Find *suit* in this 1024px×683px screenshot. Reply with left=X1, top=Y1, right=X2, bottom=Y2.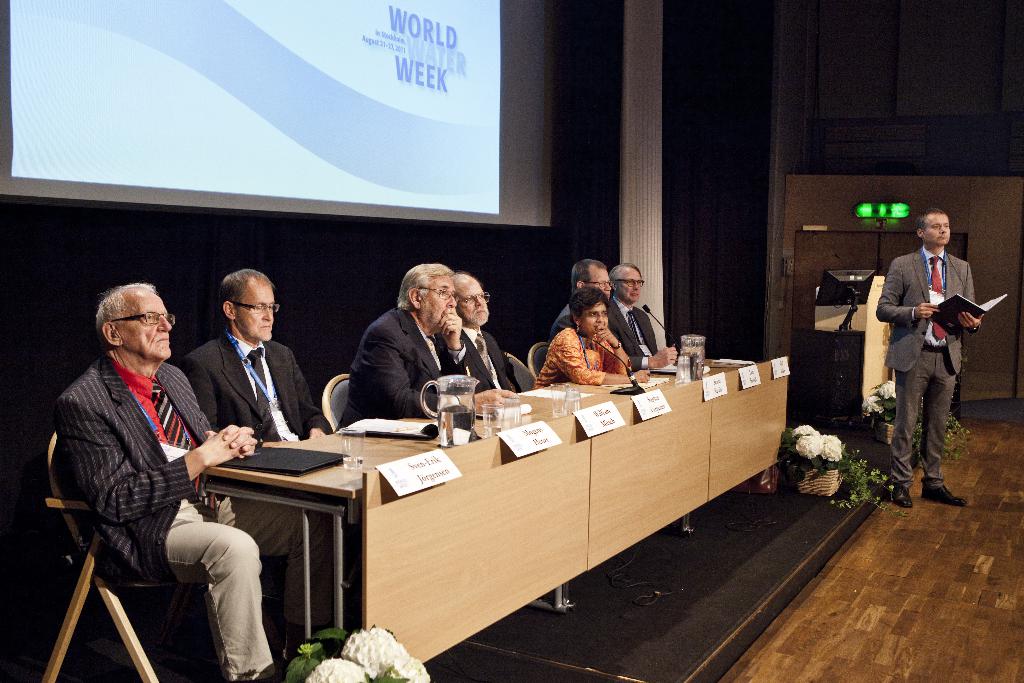
left=612, top=299, right=661, bottom=357.
